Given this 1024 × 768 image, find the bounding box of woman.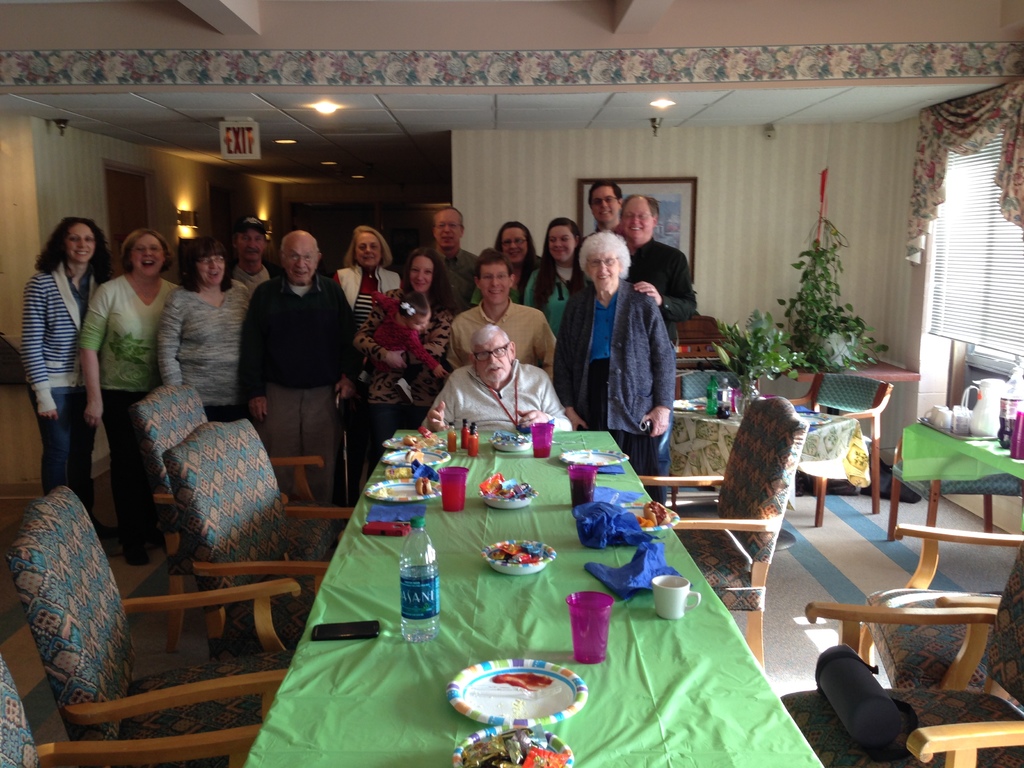
box=[470, 222, 541, 308].
